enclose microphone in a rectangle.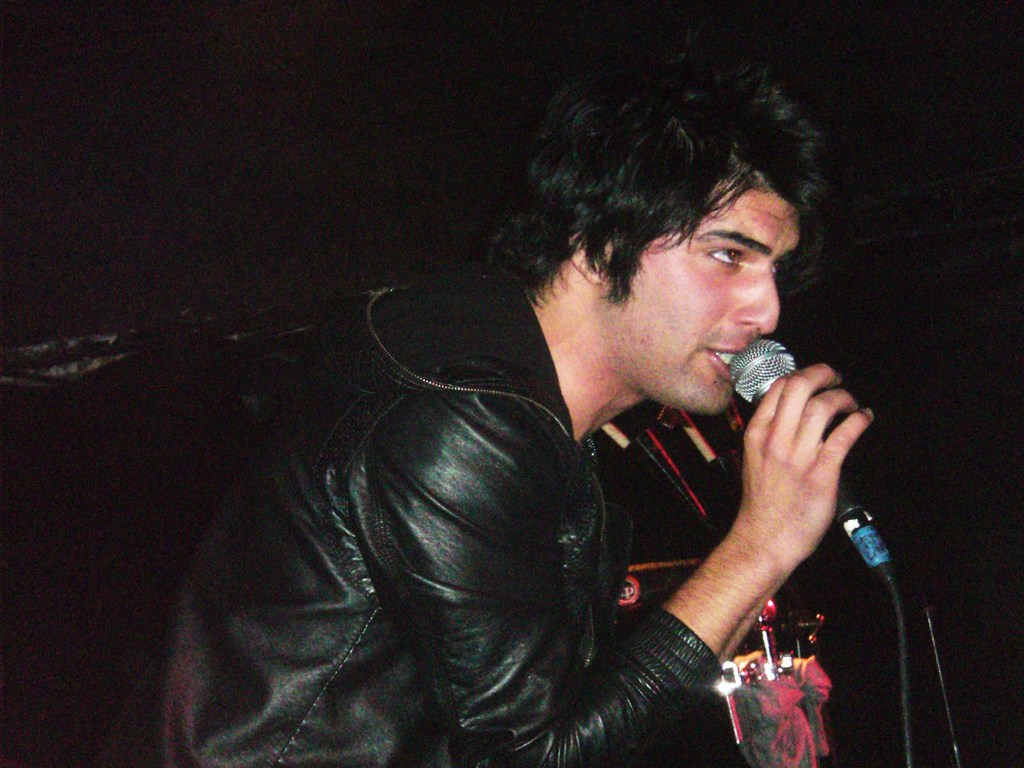
(652, 359, 900, 677).
